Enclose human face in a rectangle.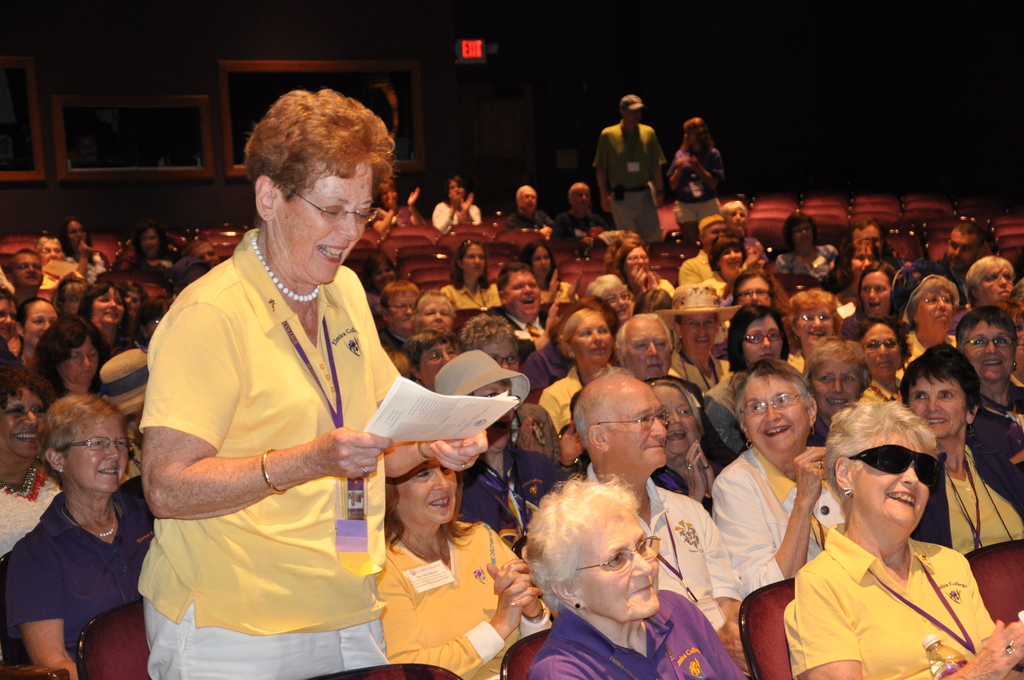
963 319 1015 381.
